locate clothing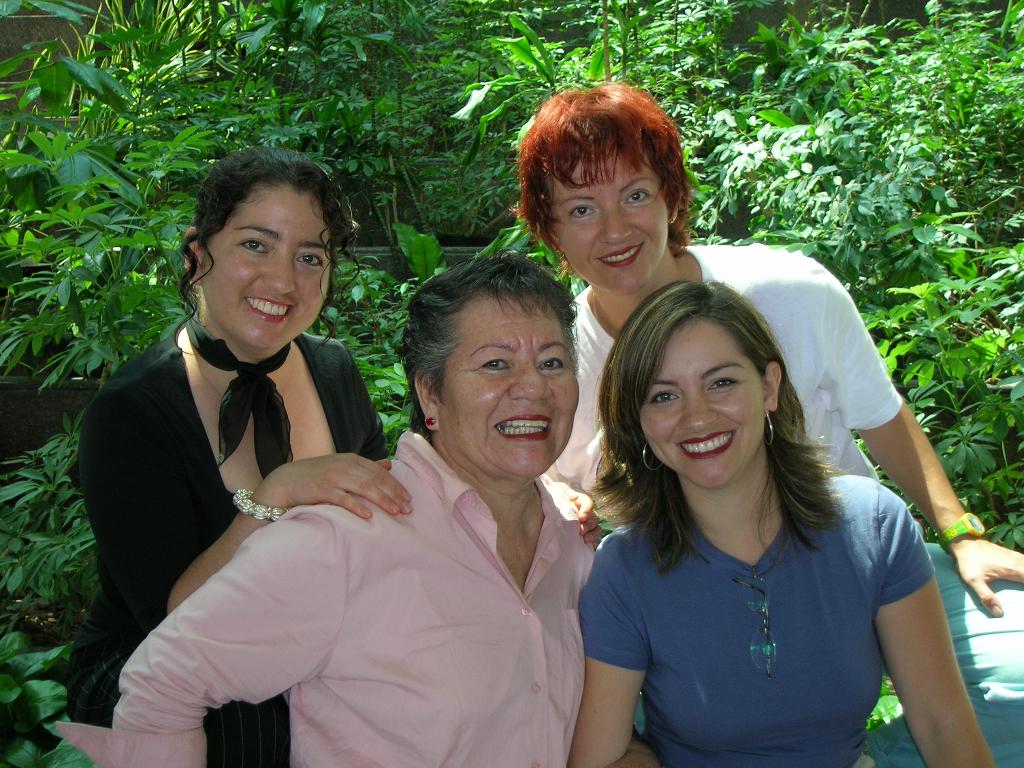
{"left": 543, "top": 237, "right": 1023, "bottom": 762}
